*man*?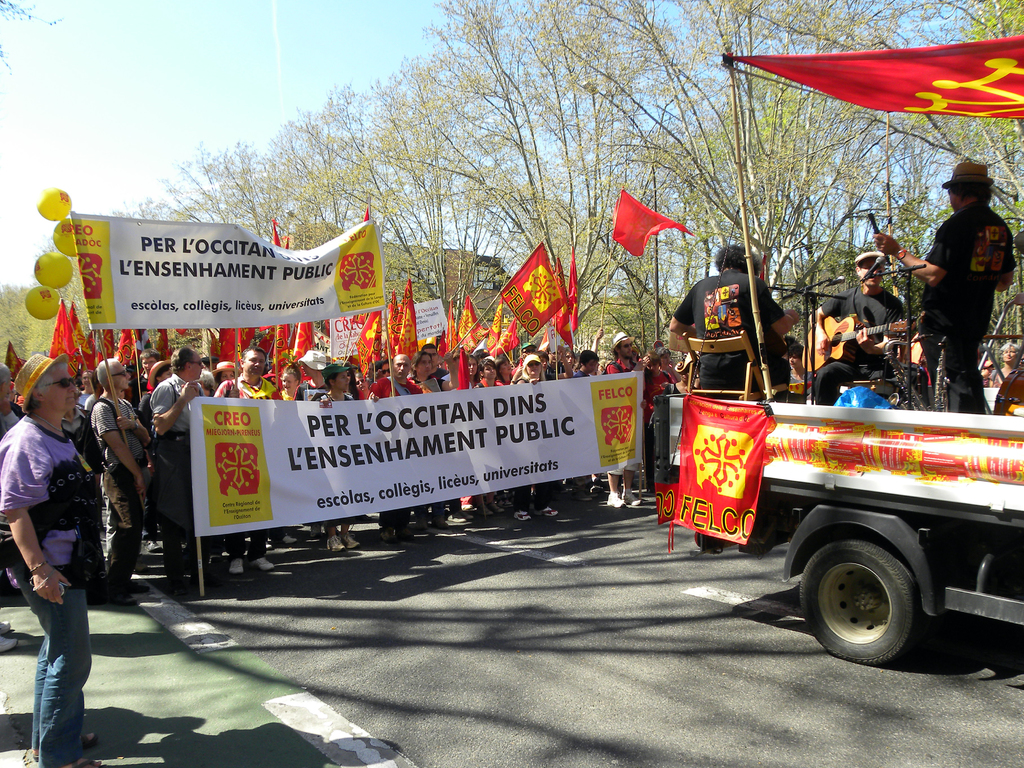
(x1=803, y1=252, x2=915, y2=409)
